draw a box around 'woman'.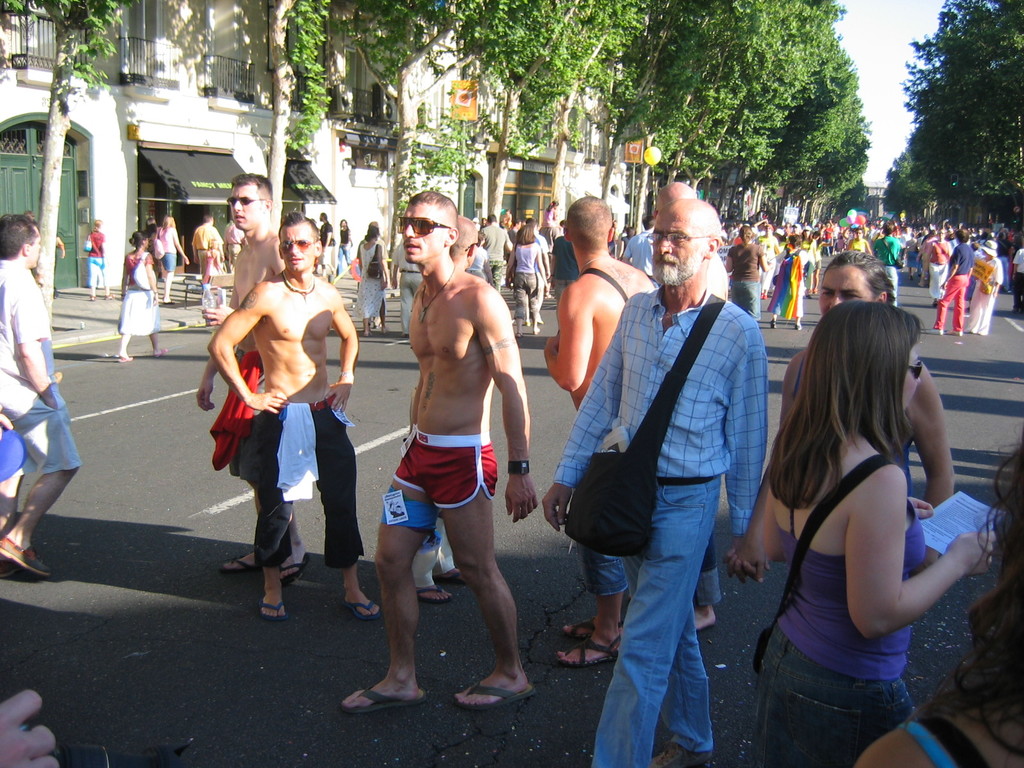
pyautogui.locateOnScreen(723, 246, 959, 602).
